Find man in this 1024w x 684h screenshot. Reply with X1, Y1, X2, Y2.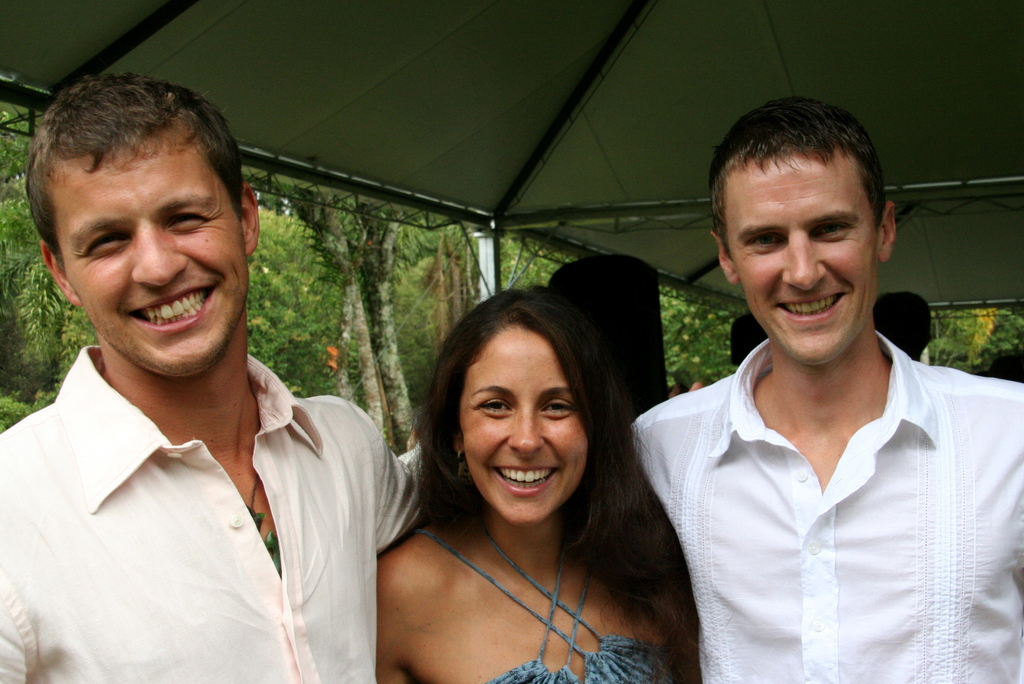
622, 101, 1000, 673.
